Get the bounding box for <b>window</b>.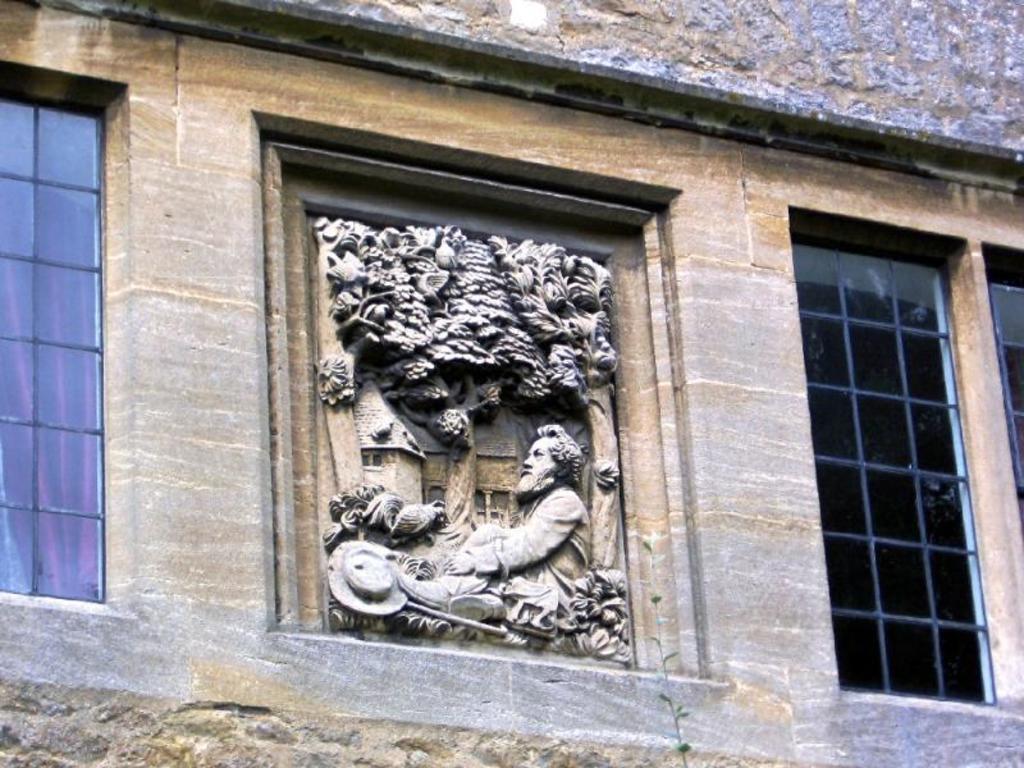
<region>0, 61, 114, 614</region>.
